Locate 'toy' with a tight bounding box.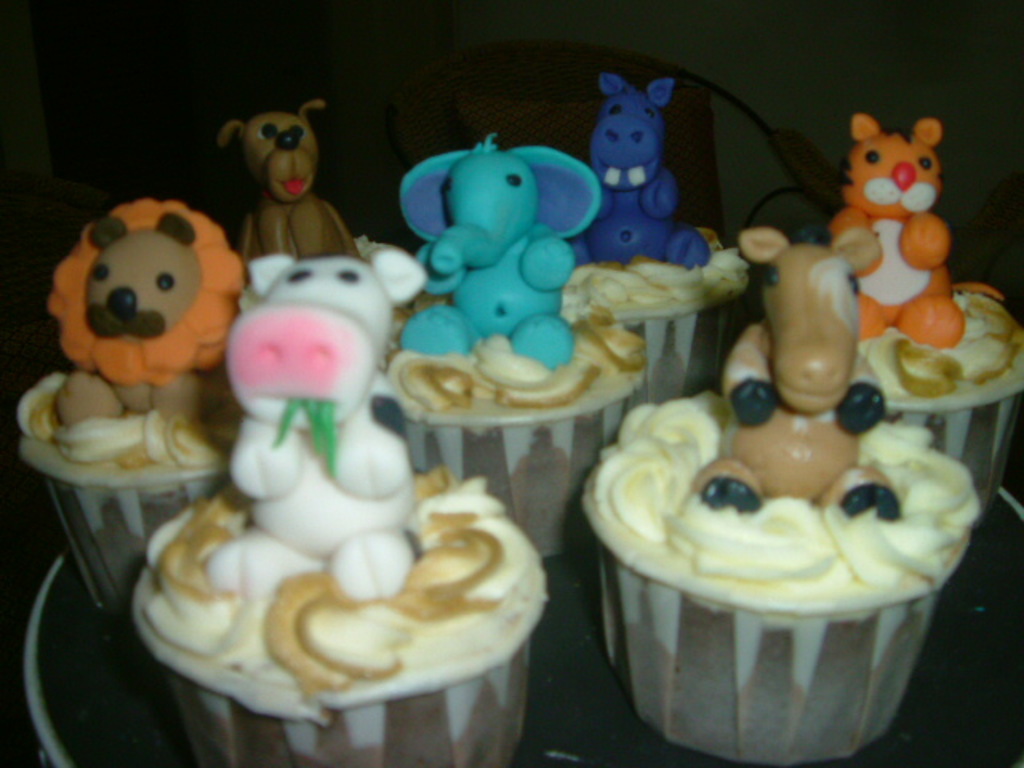
bbox(221, 98, 366, 286).
